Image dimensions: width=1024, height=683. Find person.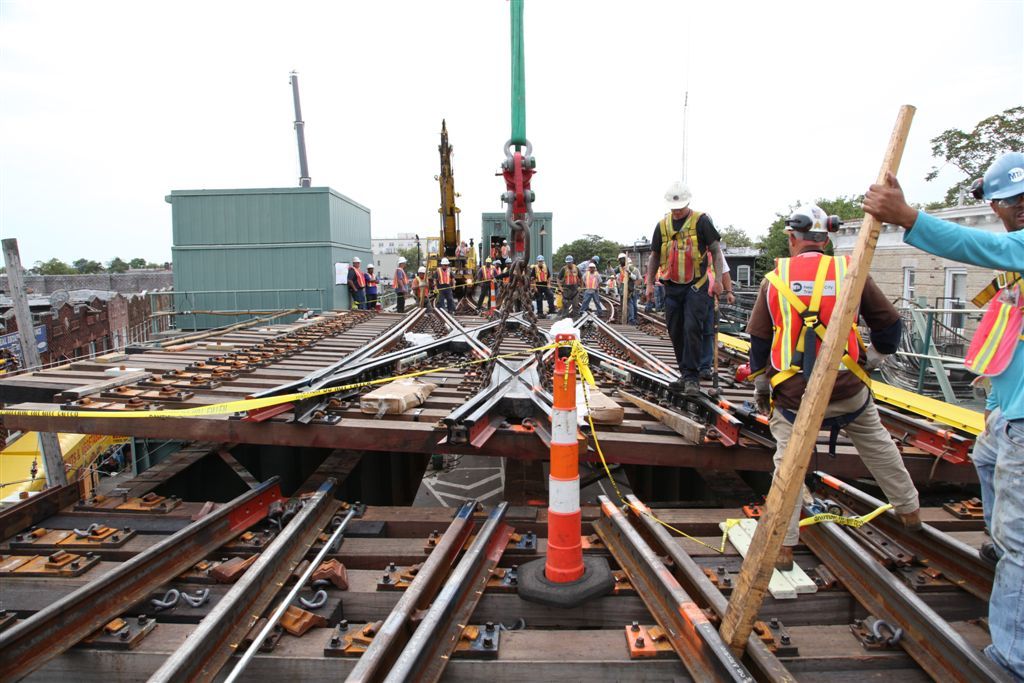
(left=858, top=153, right=1023, bottom=682).
